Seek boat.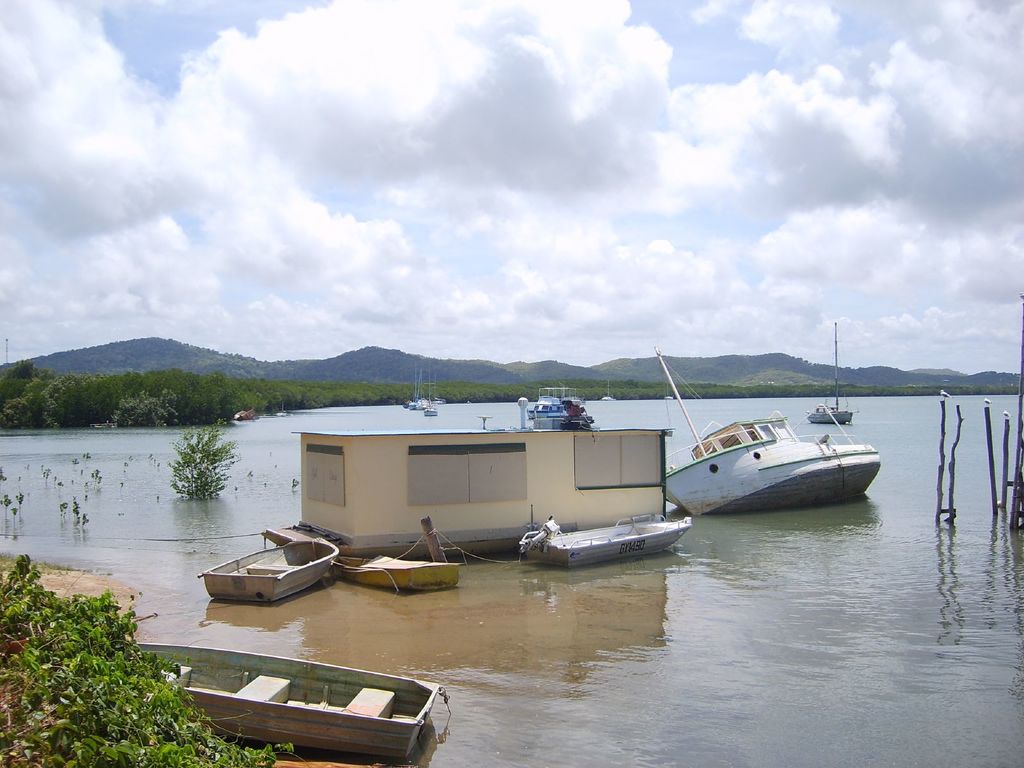
box=[657, 399, 897, 515].
